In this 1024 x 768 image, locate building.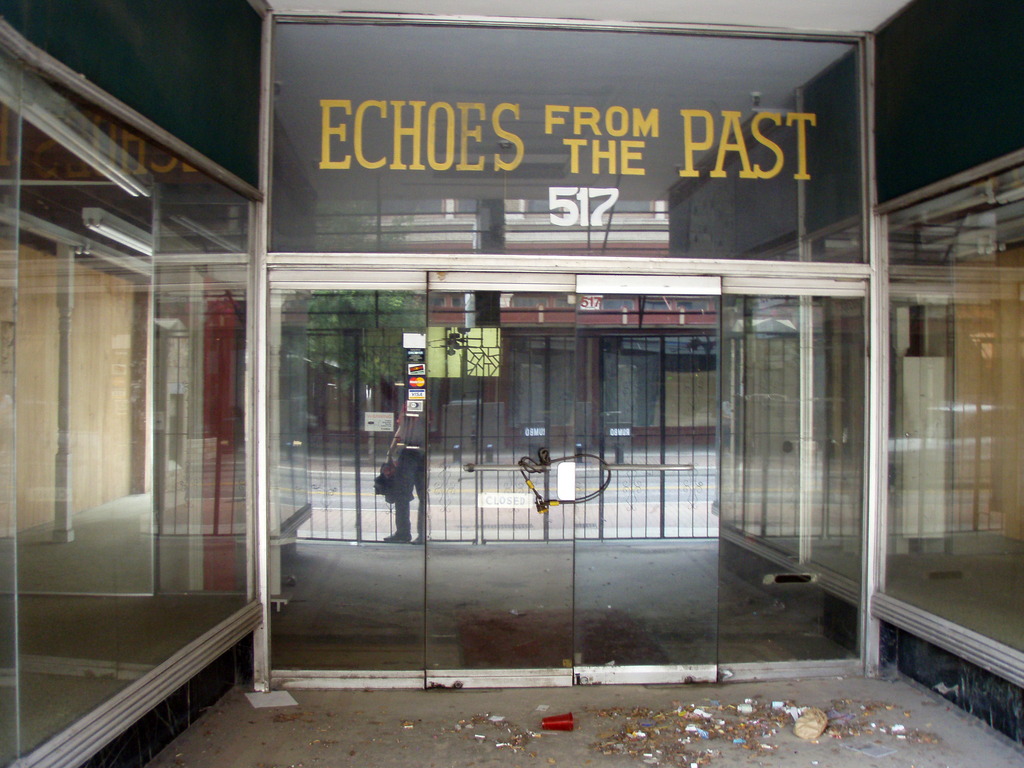
Bounding box: crop(0, 0, 1023, 767).
